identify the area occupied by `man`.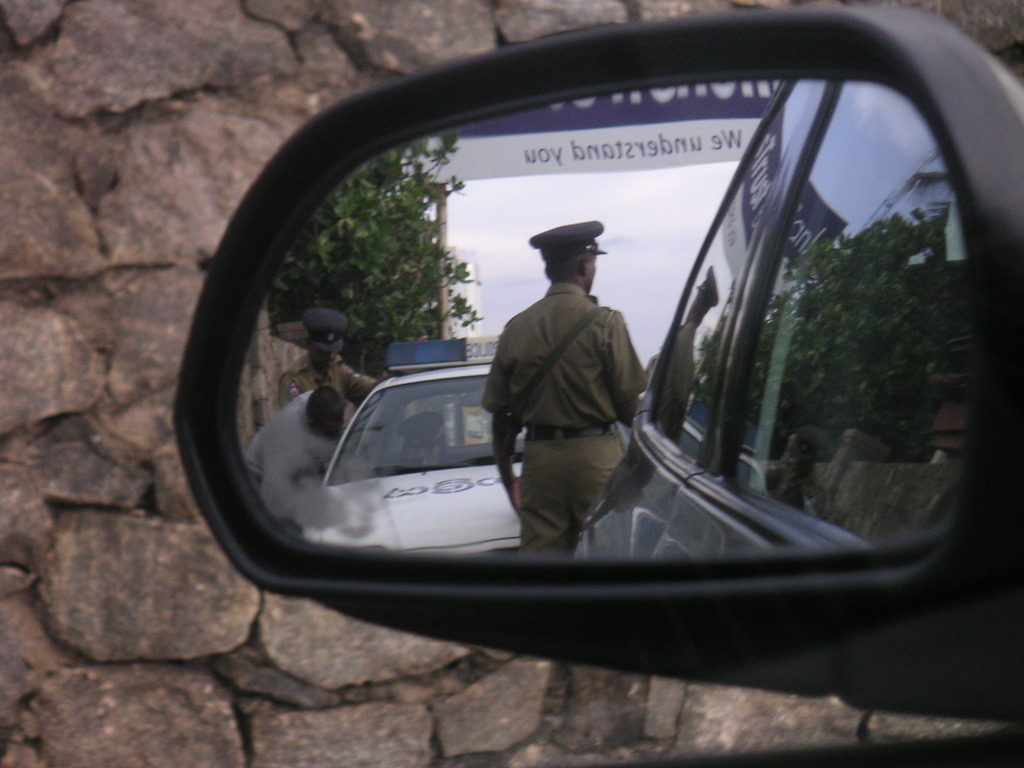
Area: 468/185/673/568.
